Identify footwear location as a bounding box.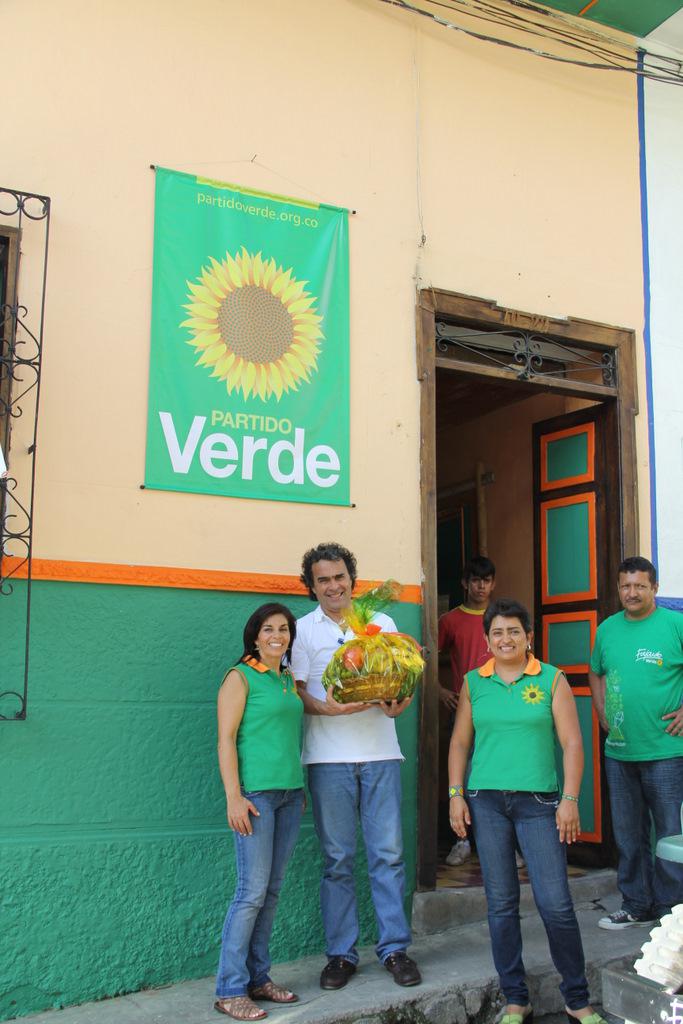
{"x1": 215, "y1": 994, "x2": 268, "y2": 1023}.
